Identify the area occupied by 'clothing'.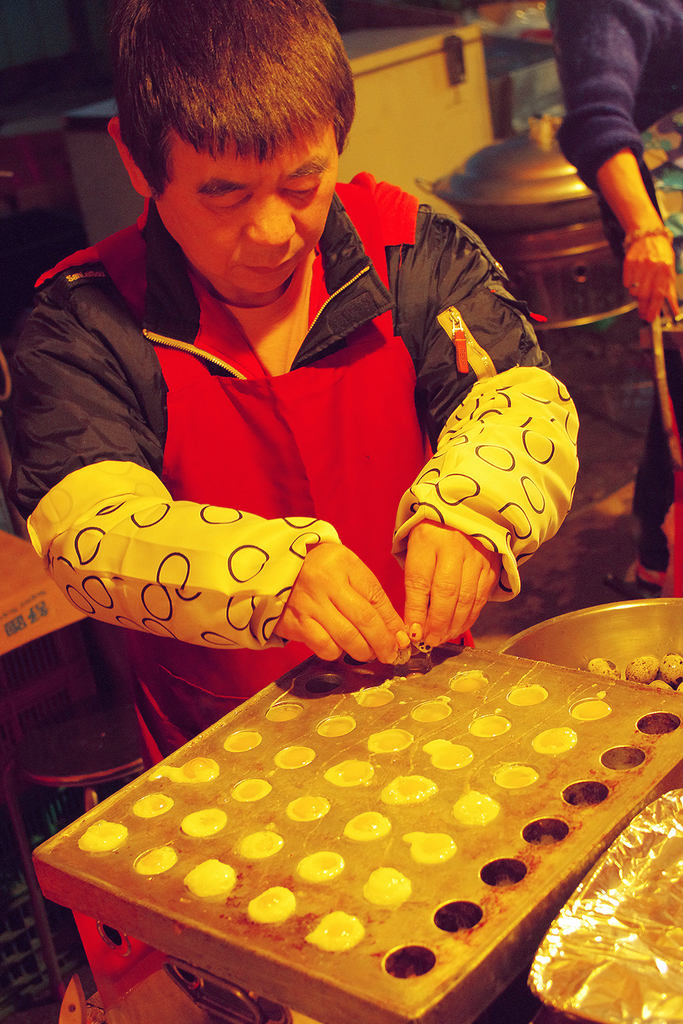
Area: x1=548 y1=0 x2=682 y2=567.
